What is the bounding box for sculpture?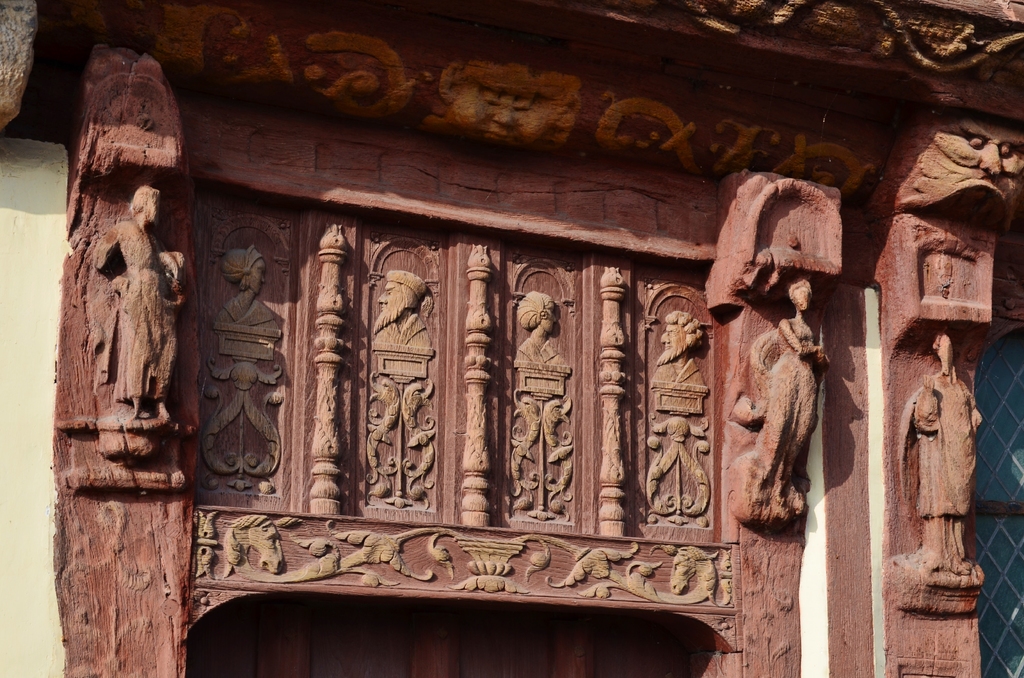
bbox=(896, 327, 989, 587).
